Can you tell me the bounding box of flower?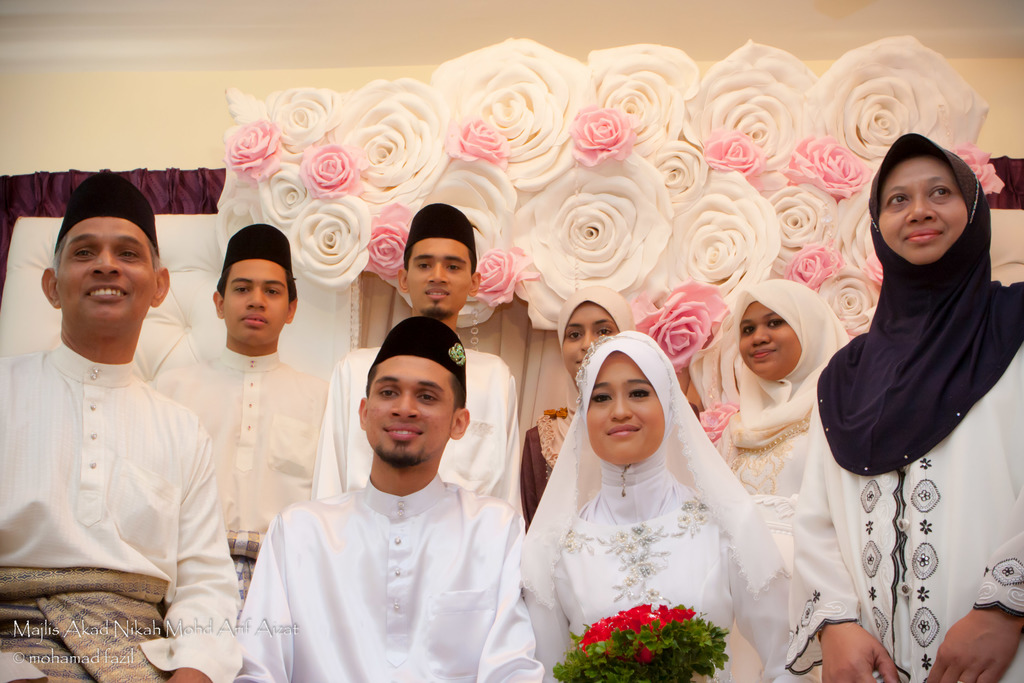
470:242:525:307.
